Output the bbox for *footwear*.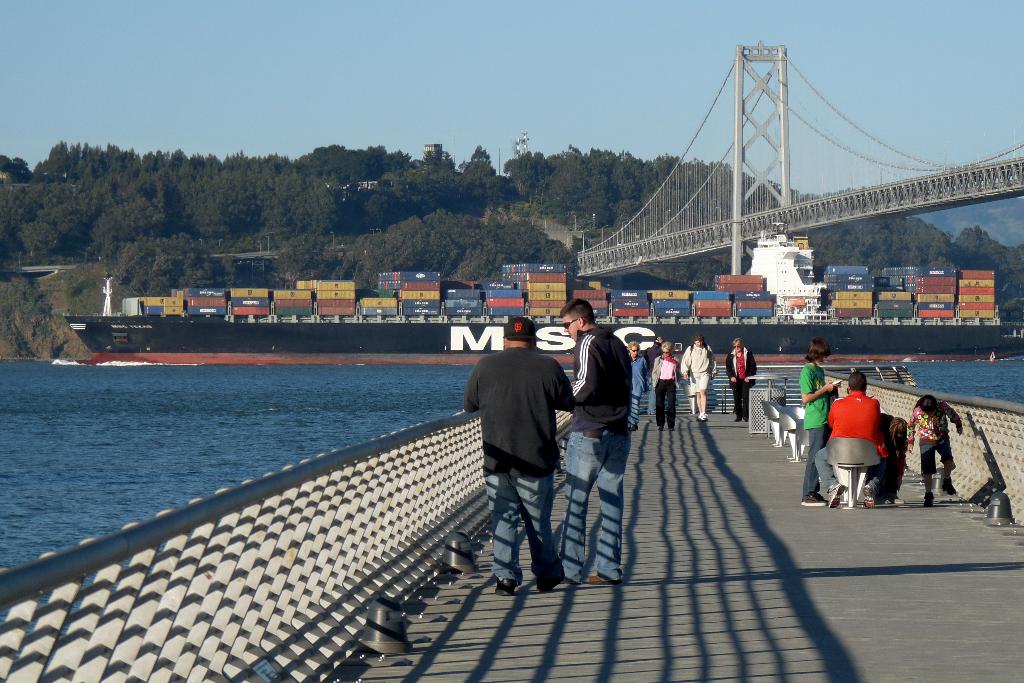
[left=828, top=484, right=846, bottom=509].
